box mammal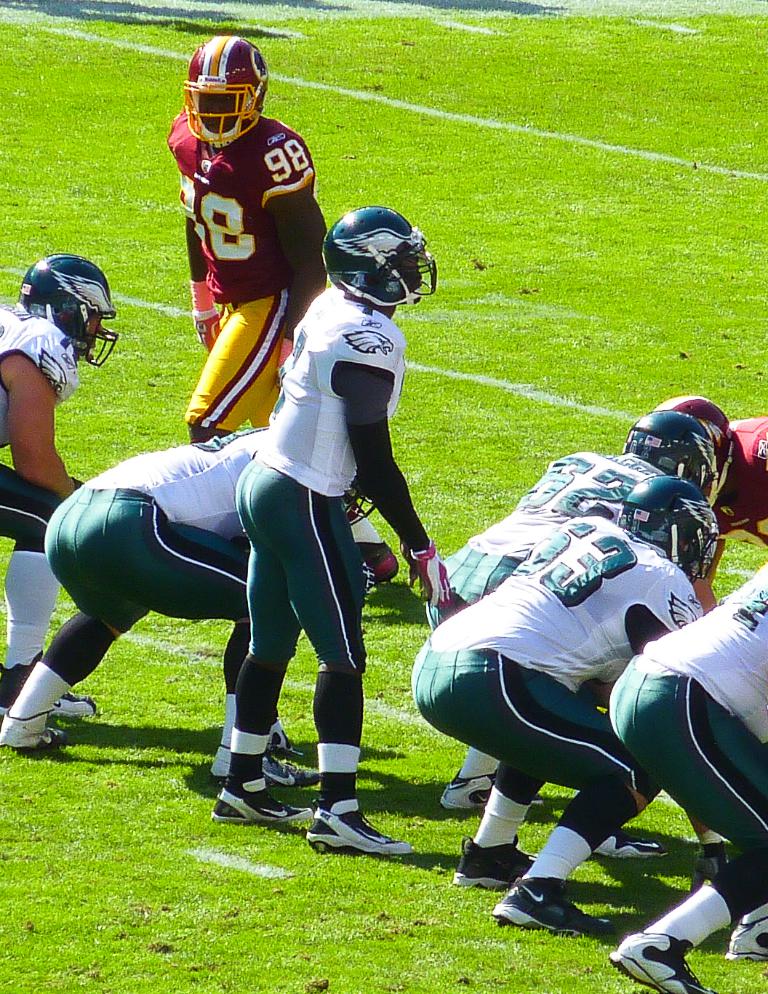
detection(164, 36, 396, 580)
